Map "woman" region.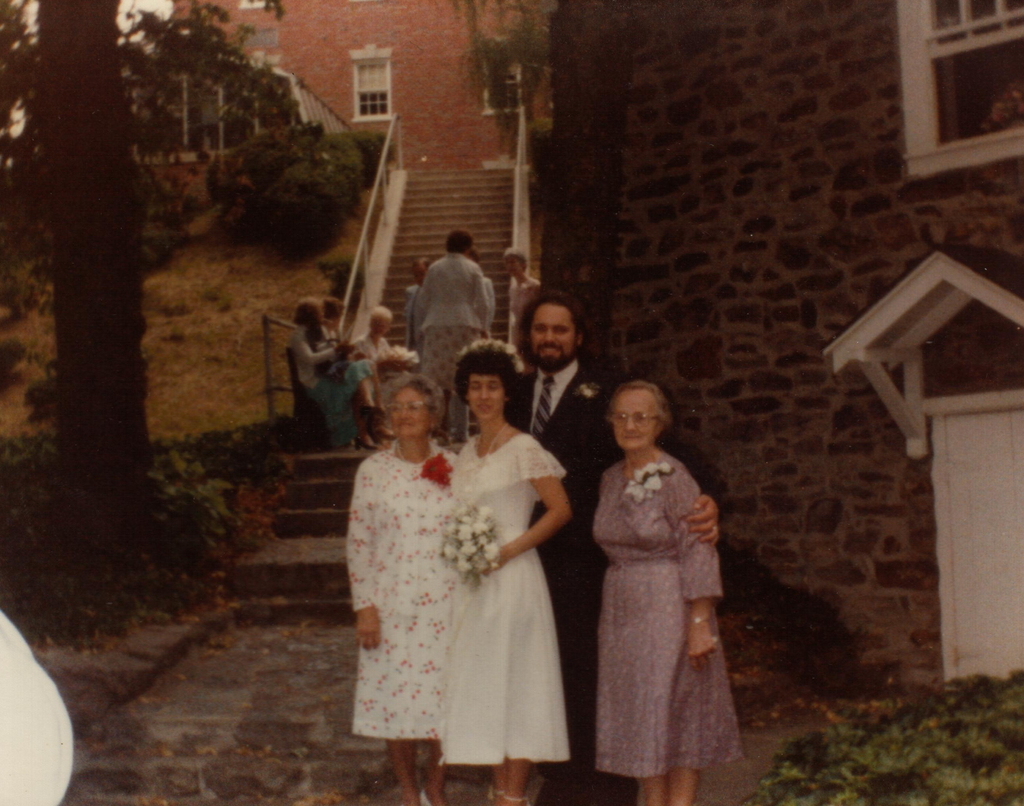
Mapped to (408, 228, 490, 385).
